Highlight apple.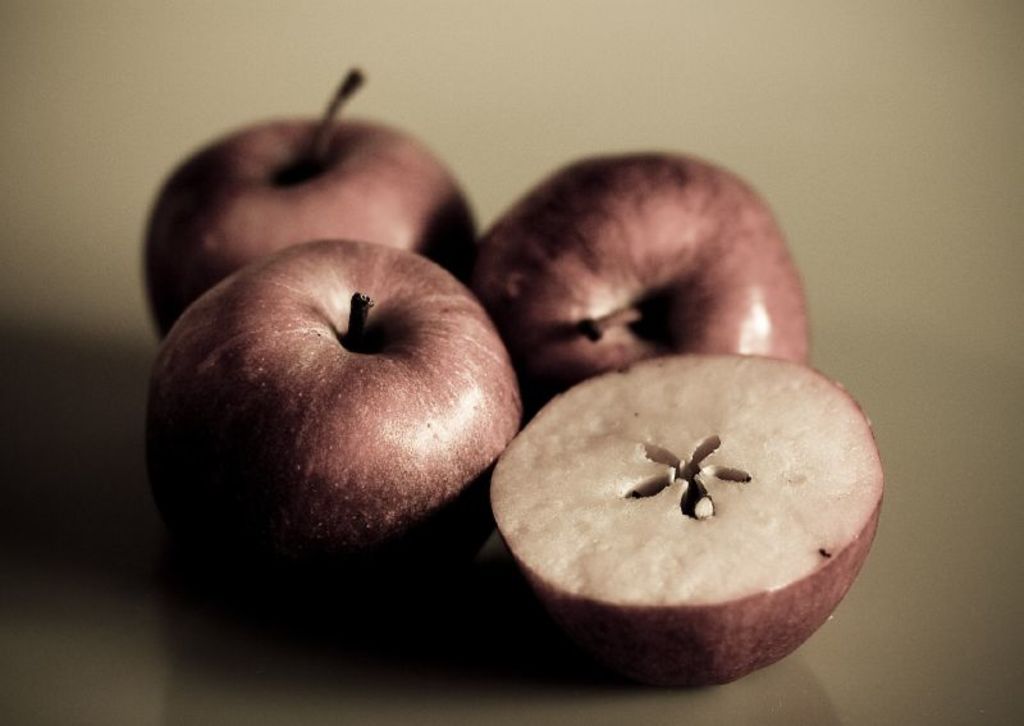
Highlighted region: 146,238,541,597.
